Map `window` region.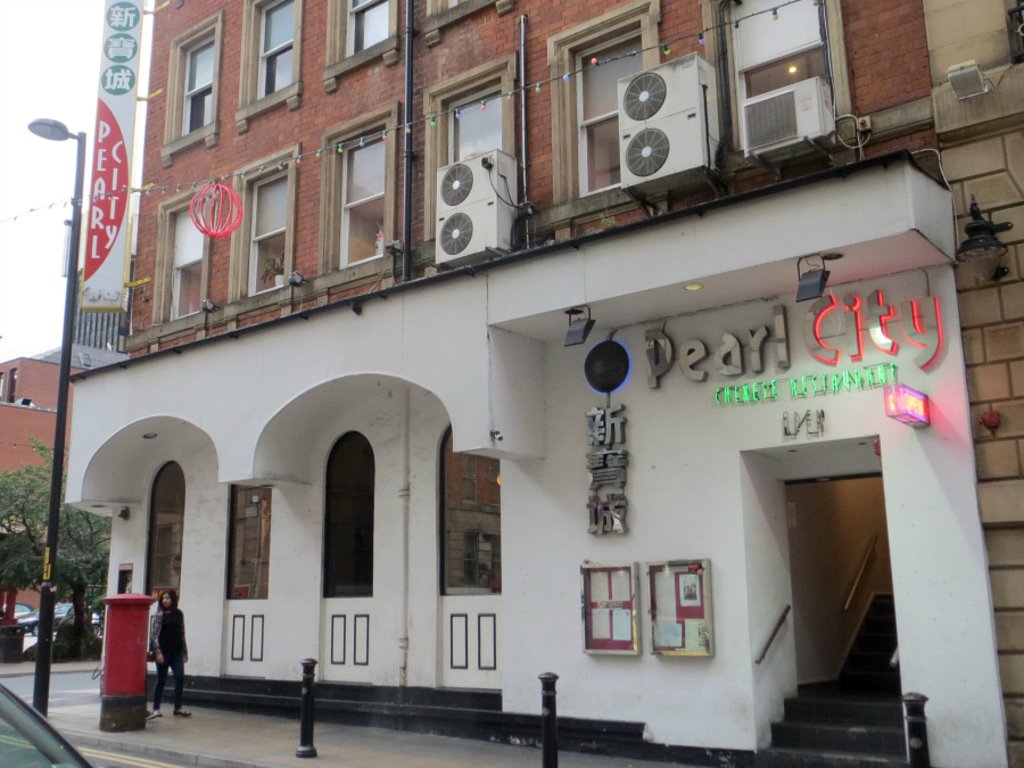
Mapped to rect(337, 131, 388, 269).
